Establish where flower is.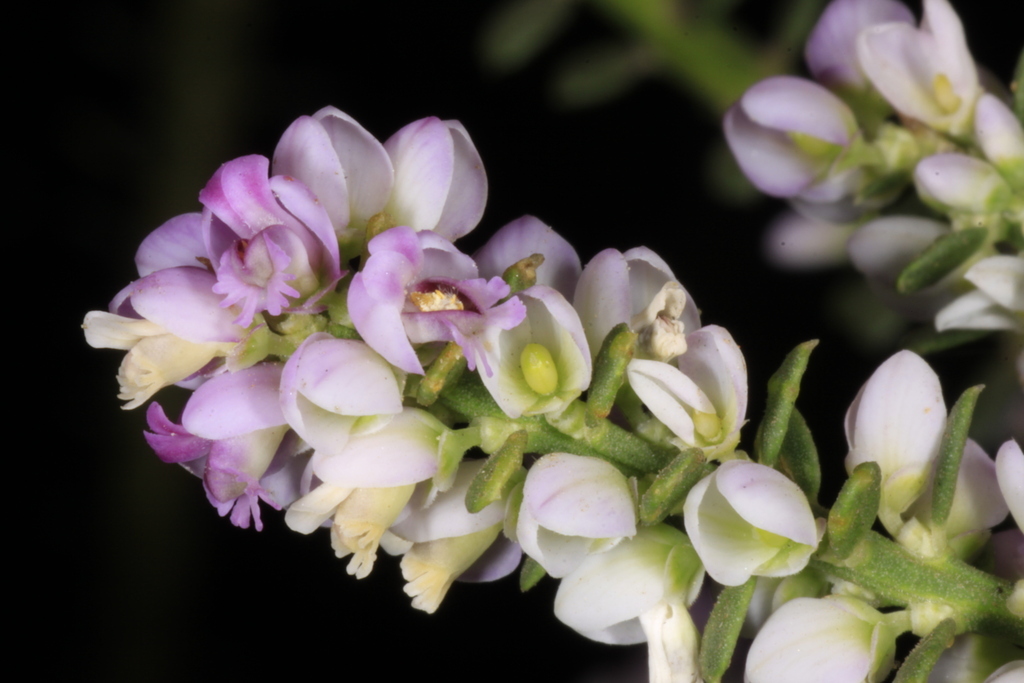
Established at bbox=(746, 592, 913, 682).
